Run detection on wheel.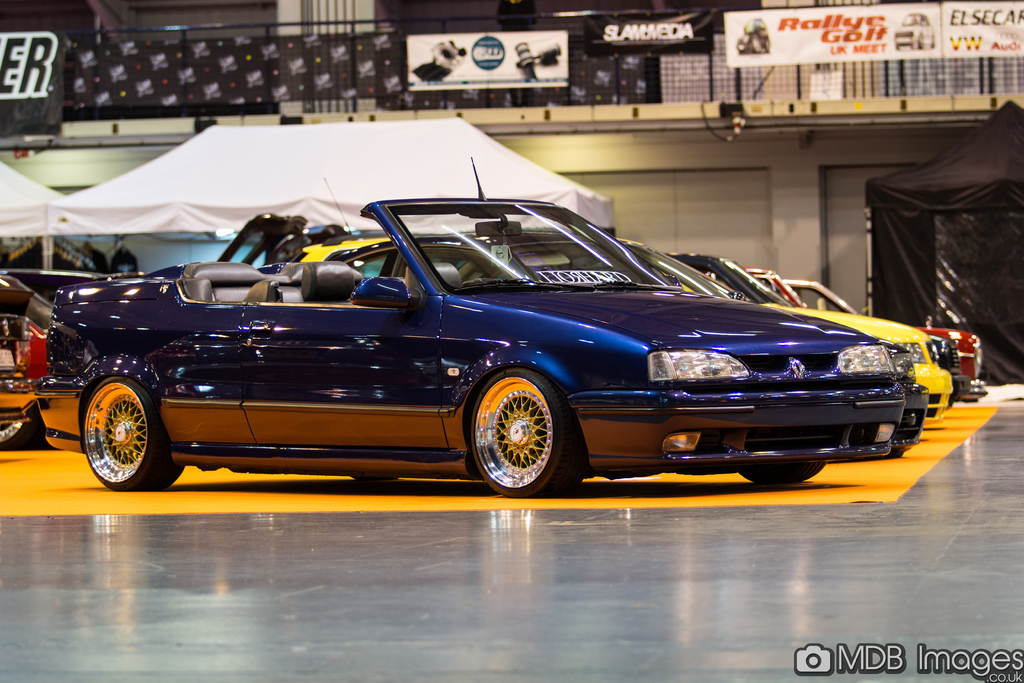
Result: <region>84, 376, 184, 492</region>.
